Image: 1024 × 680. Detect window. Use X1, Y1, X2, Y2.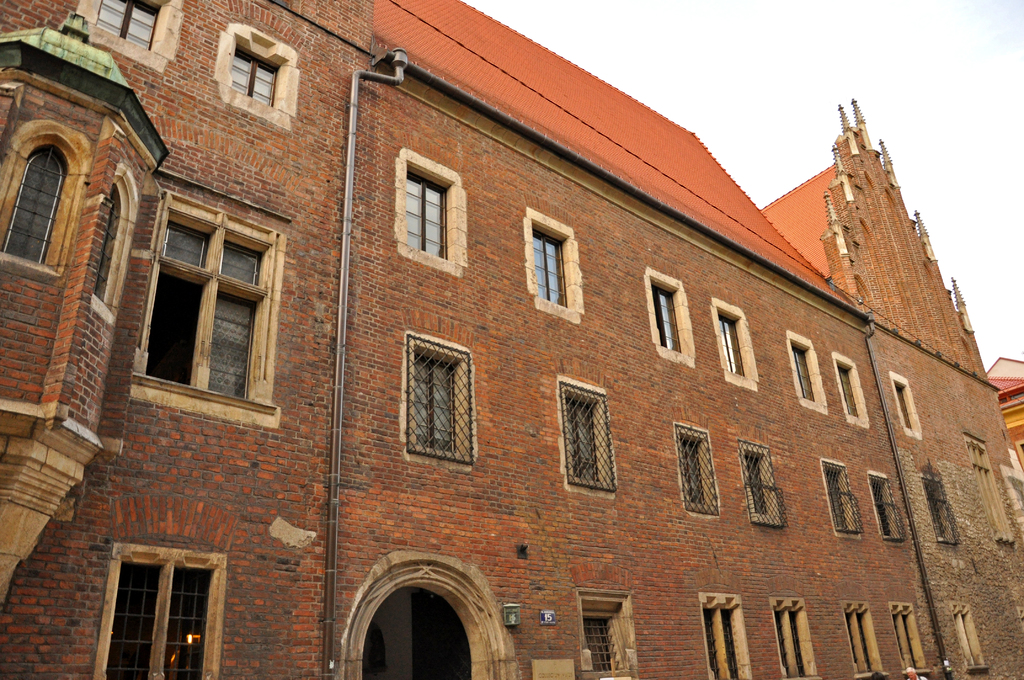
874, 483, 905, 540.
